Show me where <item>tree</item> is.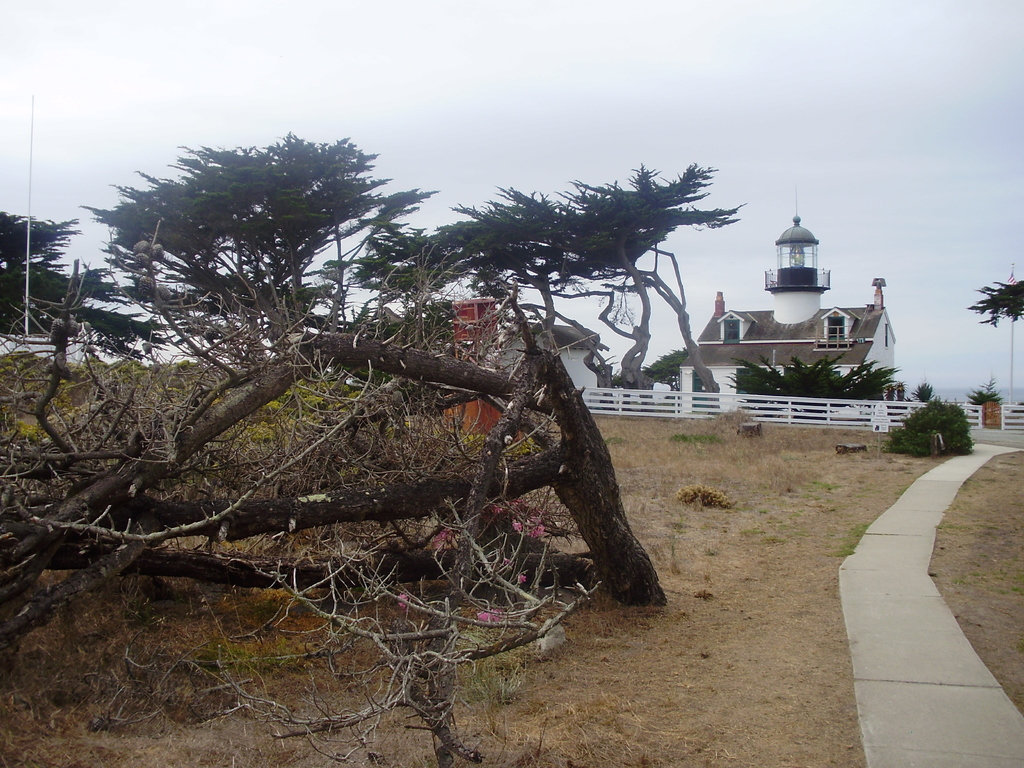
<item>tree</item> is at crop(612, 341, 706, 399).
